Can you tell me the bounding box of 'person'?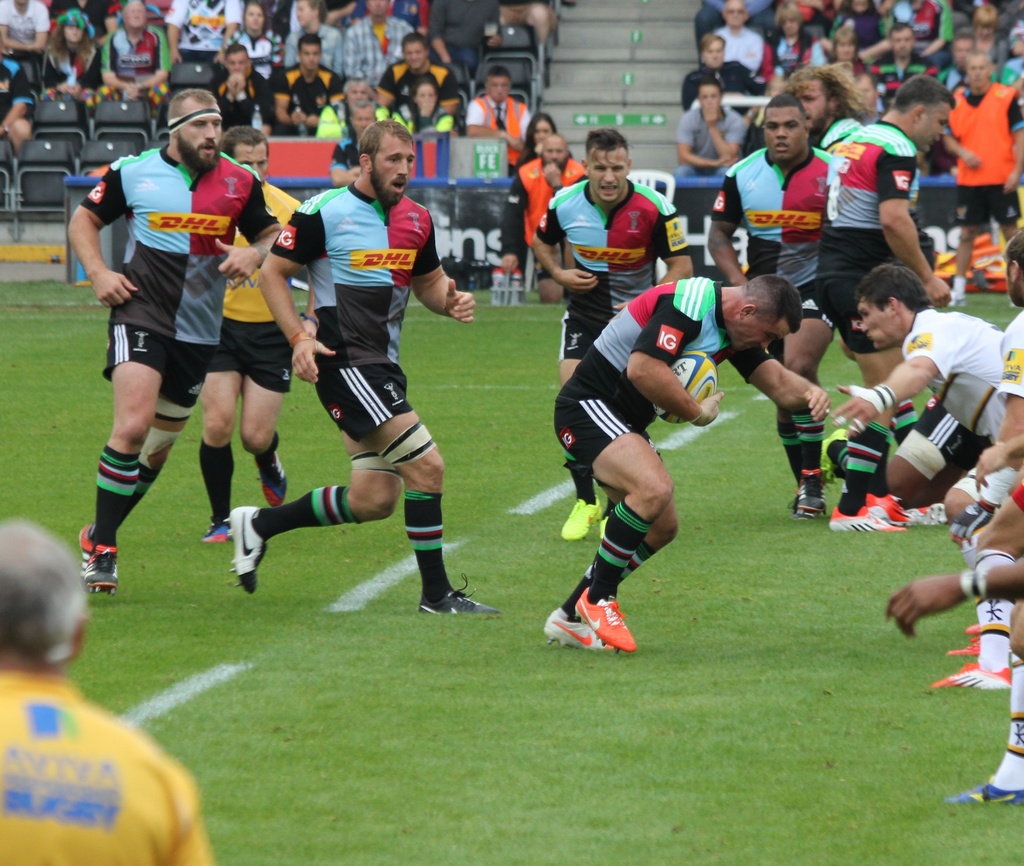
locate(0, 510, 218, 865).
